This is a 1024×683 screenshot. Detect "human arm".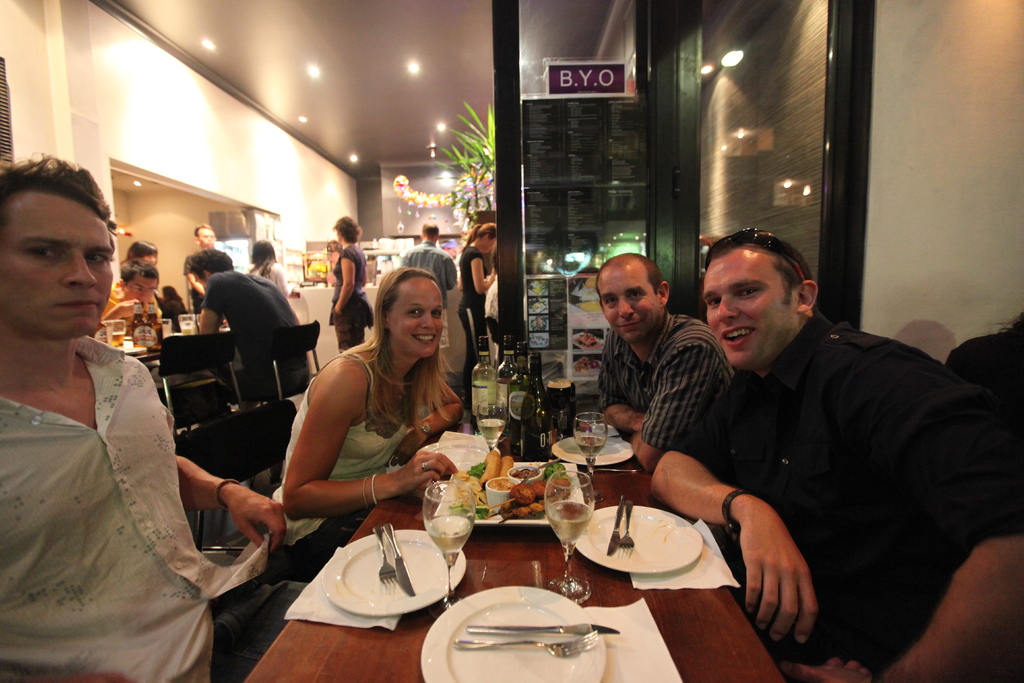
crop(194, 291, 225, 332).
